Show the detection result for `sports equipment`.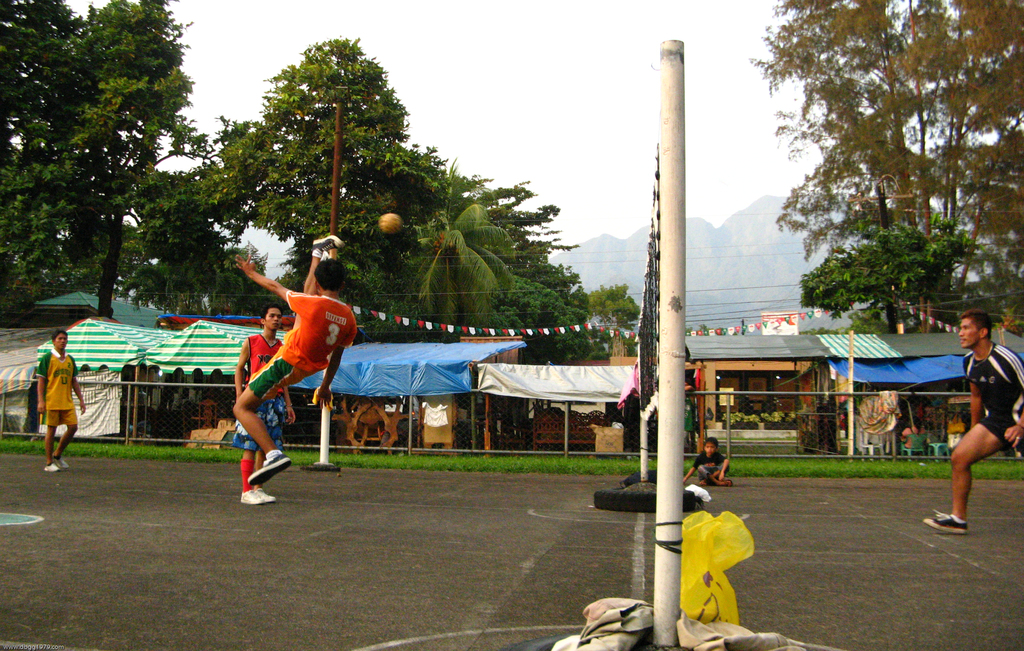
{"x1": 631, "y1": 134, "x2": 659, "y2": 424}.
